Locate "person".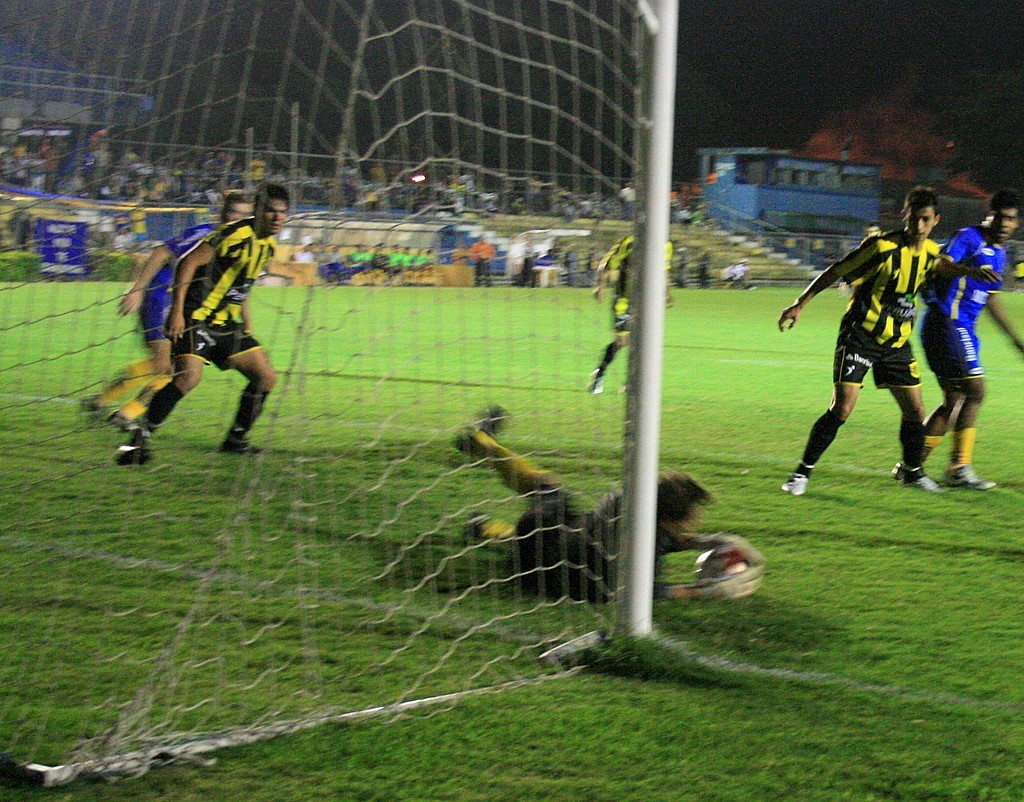
Bounding box: pyautogui.locateOnScreen(121, 179, 269, 482).
